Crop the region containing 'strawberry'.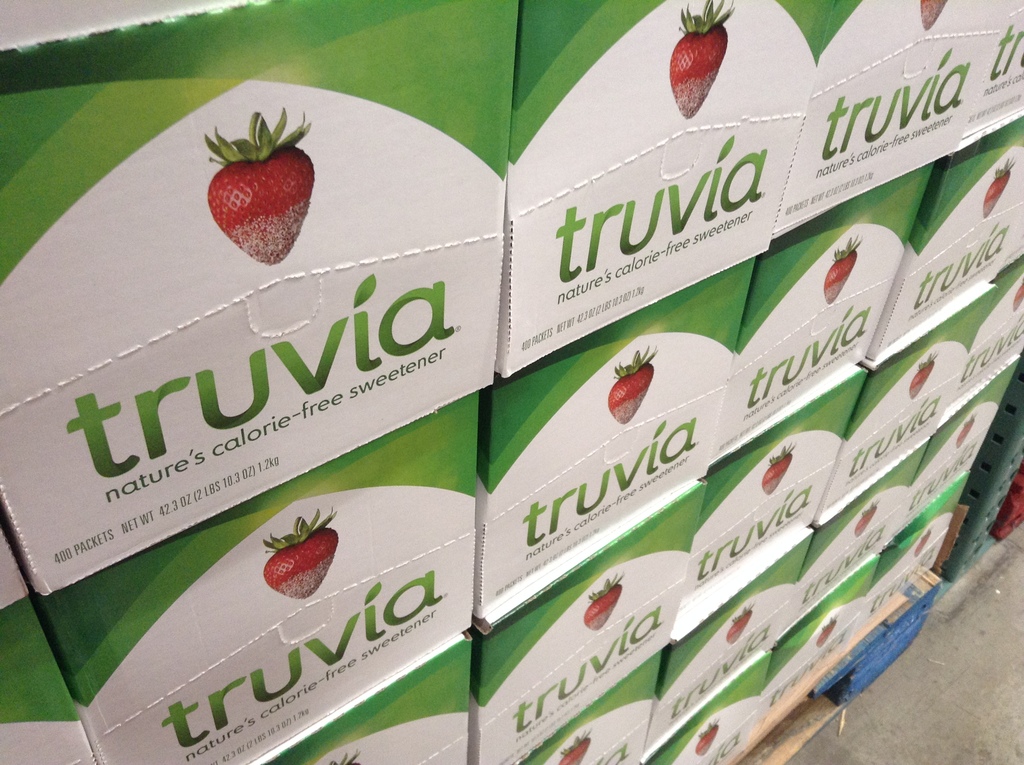
Crop region: BBox(811, 618, 836, 648).
